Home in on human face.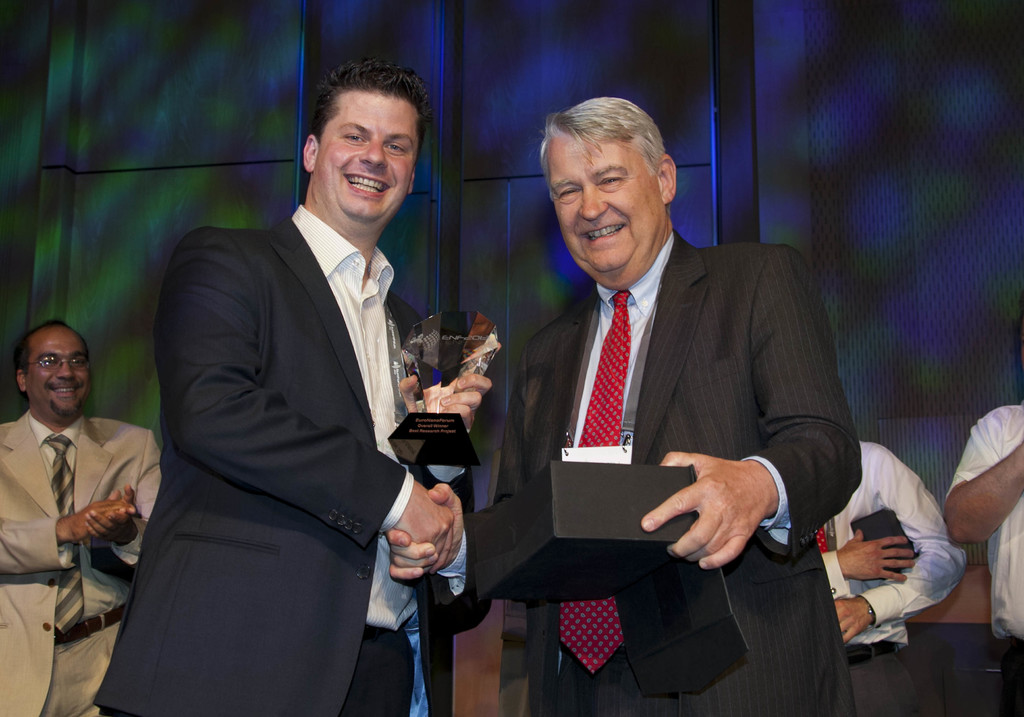
Homed in at x1=27, y1=331, x2=92, y2=416.
